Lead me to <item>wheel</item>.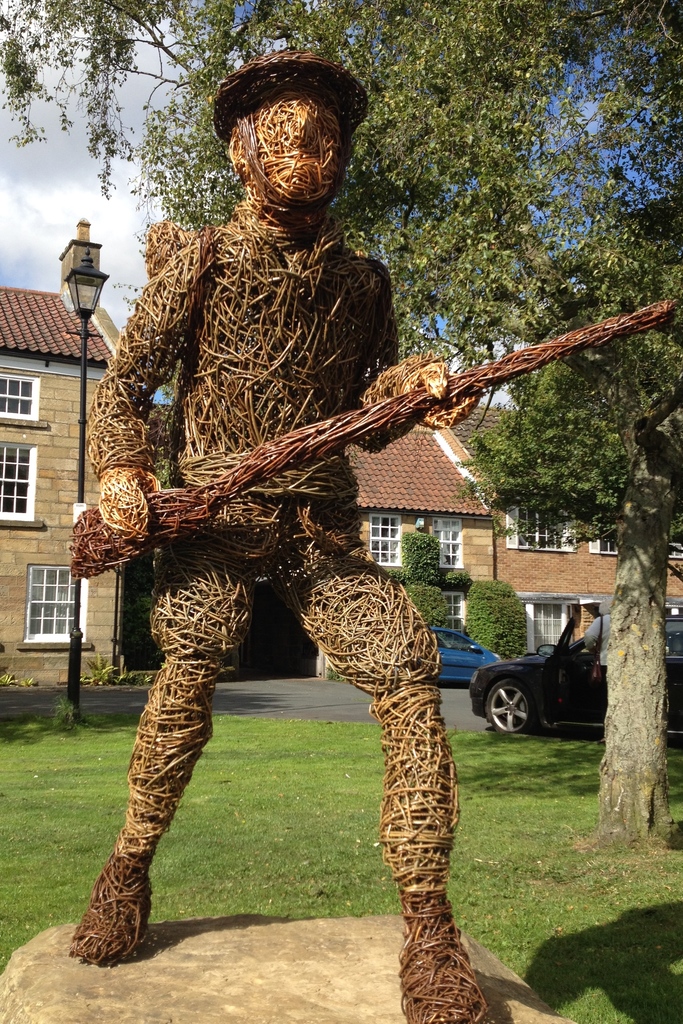
Lead to [x1=485, y1=677, x2=534, y2=737].
